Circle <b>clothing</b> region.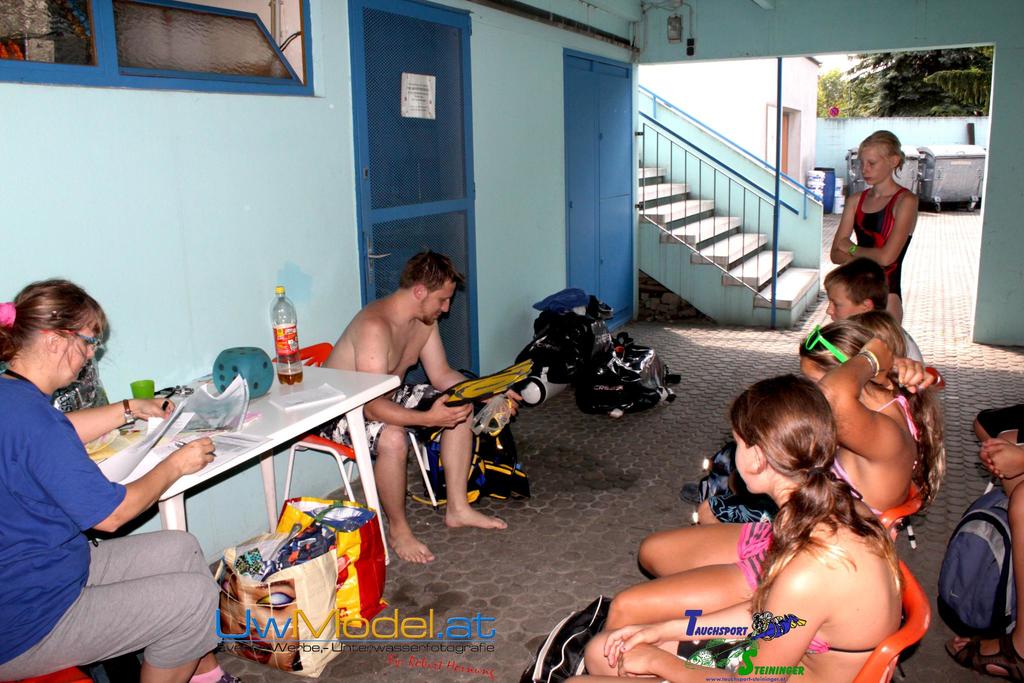
Region: locate(831, 391, 921, 527).
